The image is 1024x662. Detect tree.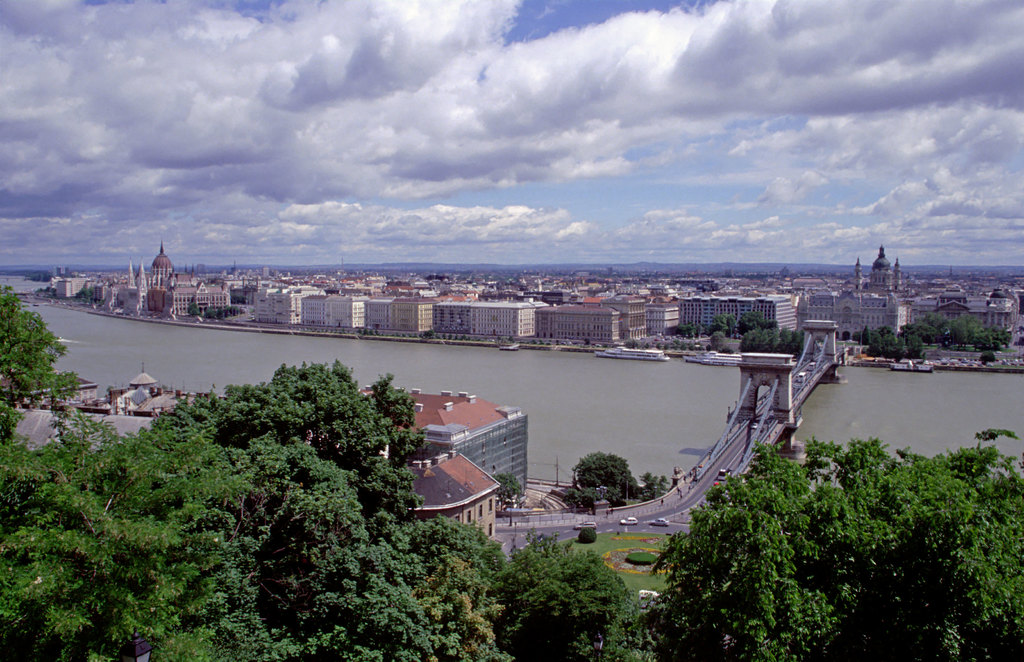
Detection: box=[644, 439, 1023, 661].
